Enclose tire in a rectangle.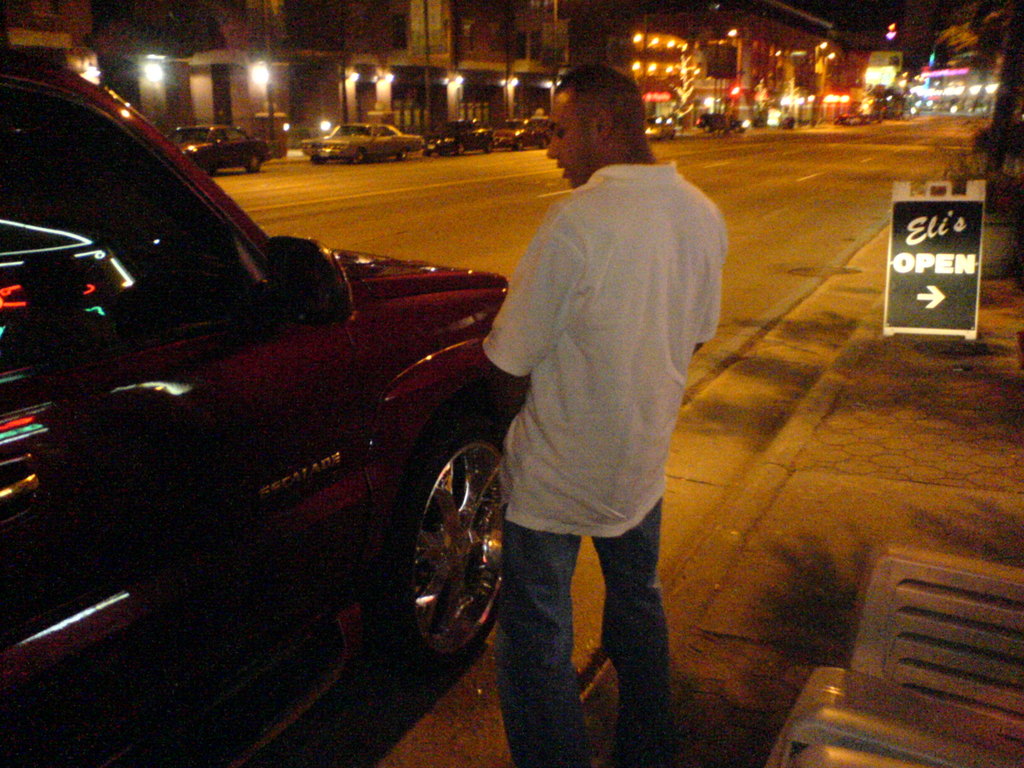
(541,138,547,148).
